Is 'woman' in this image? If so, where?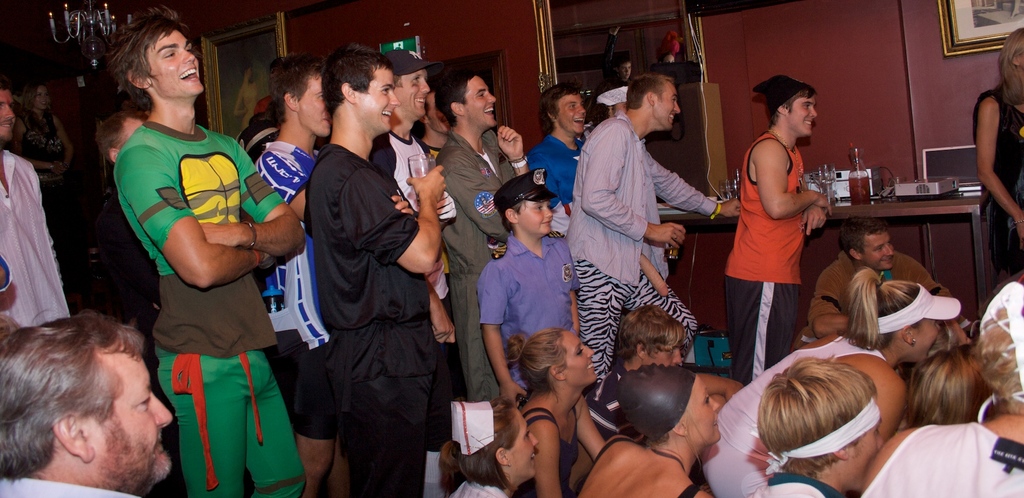
Yes, at (x1=513, y1=328, x2=604, y2=497).
